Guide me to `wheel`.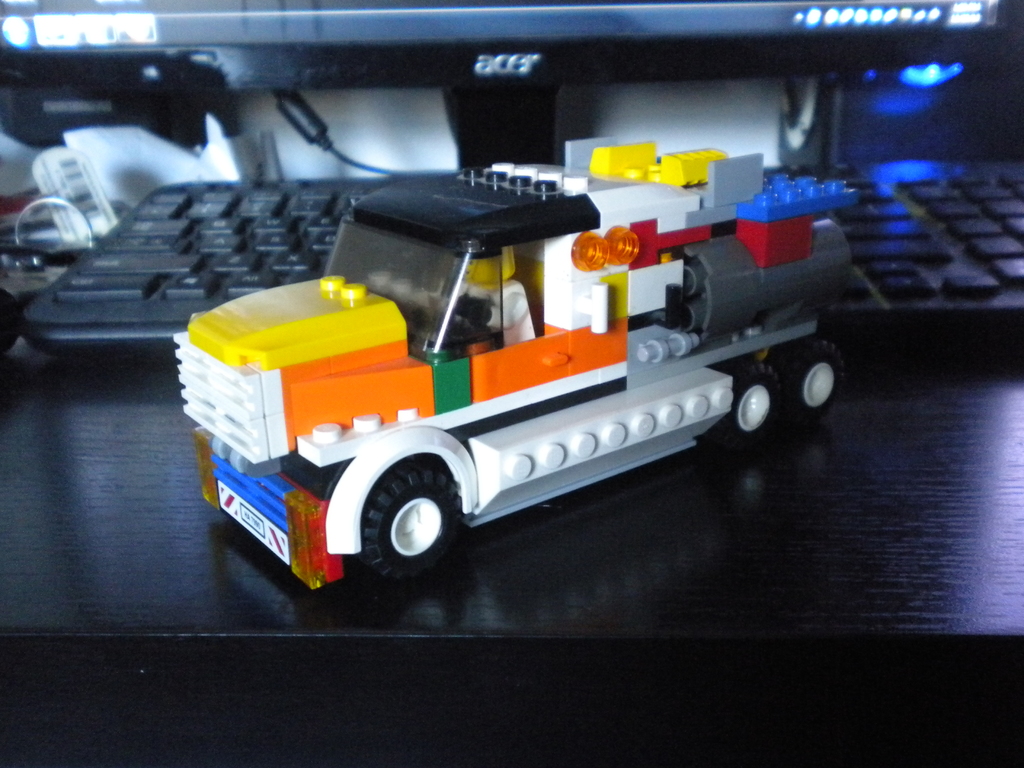
Guidance: {"x1": 716, "y1": 365, "x2": 779, "y2": 447}.
